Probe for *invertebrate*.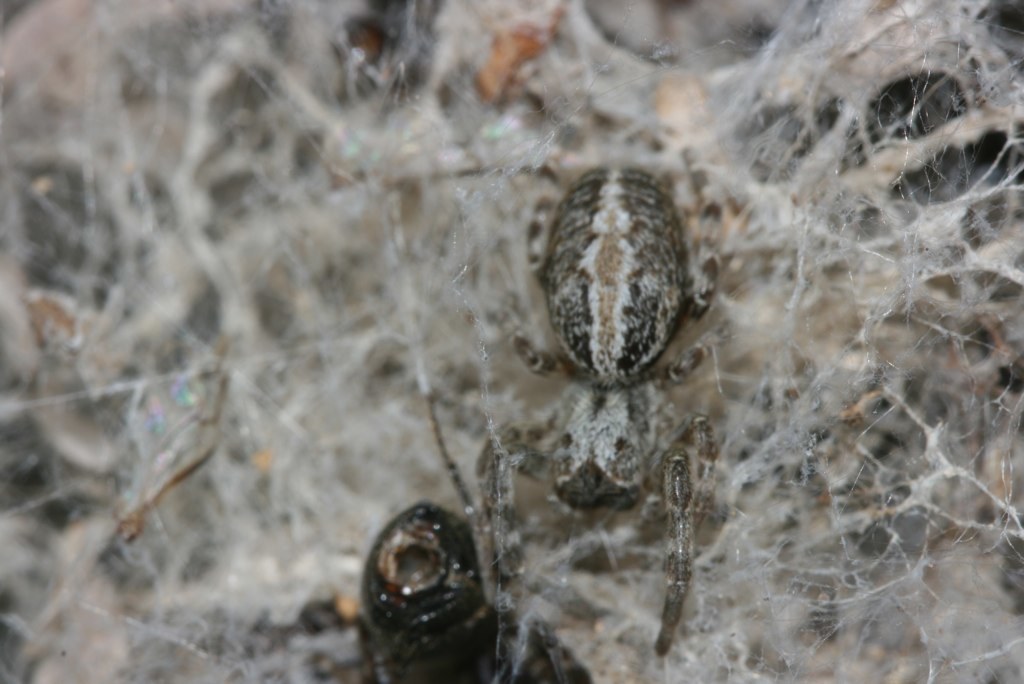
Probe result: 357:389:599:683.
